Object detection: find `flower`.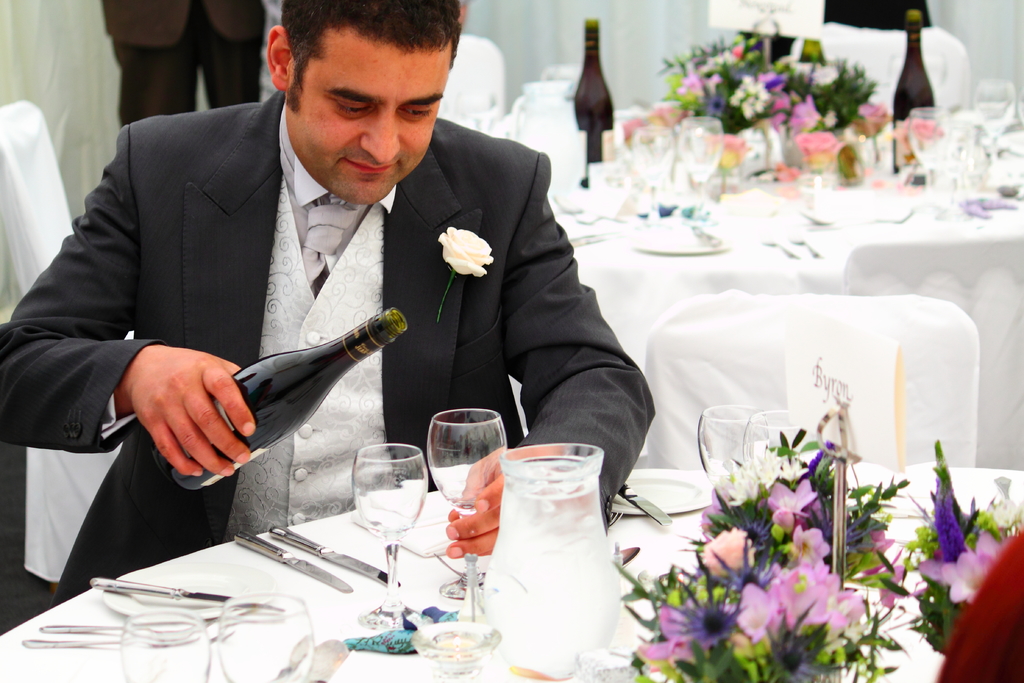
{"x1": 695, "y1": 482, "x2": 732, "y2": 531}.
